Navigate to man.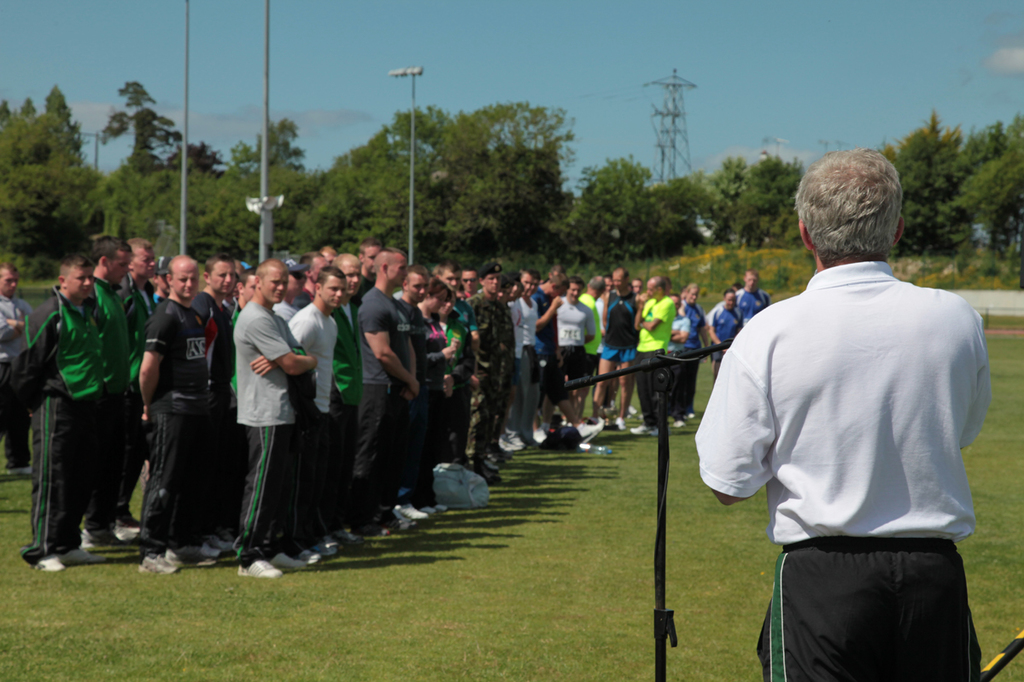
Navigation target: <box>134,243,221,579</box>.
